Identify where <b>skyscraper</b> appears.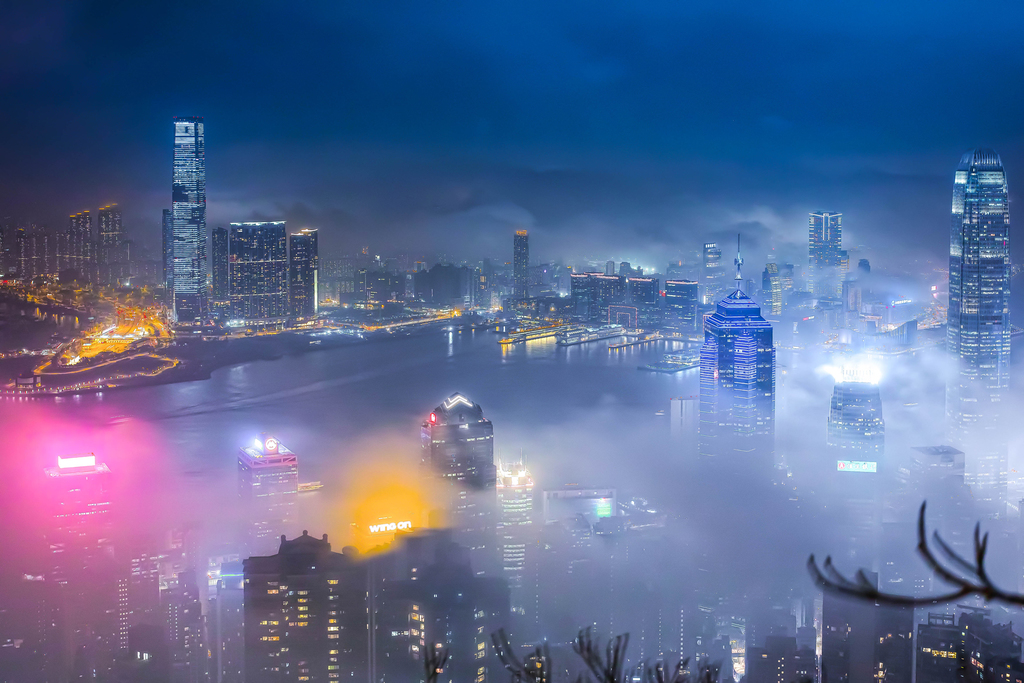
Appears at 504 229 538 308.
